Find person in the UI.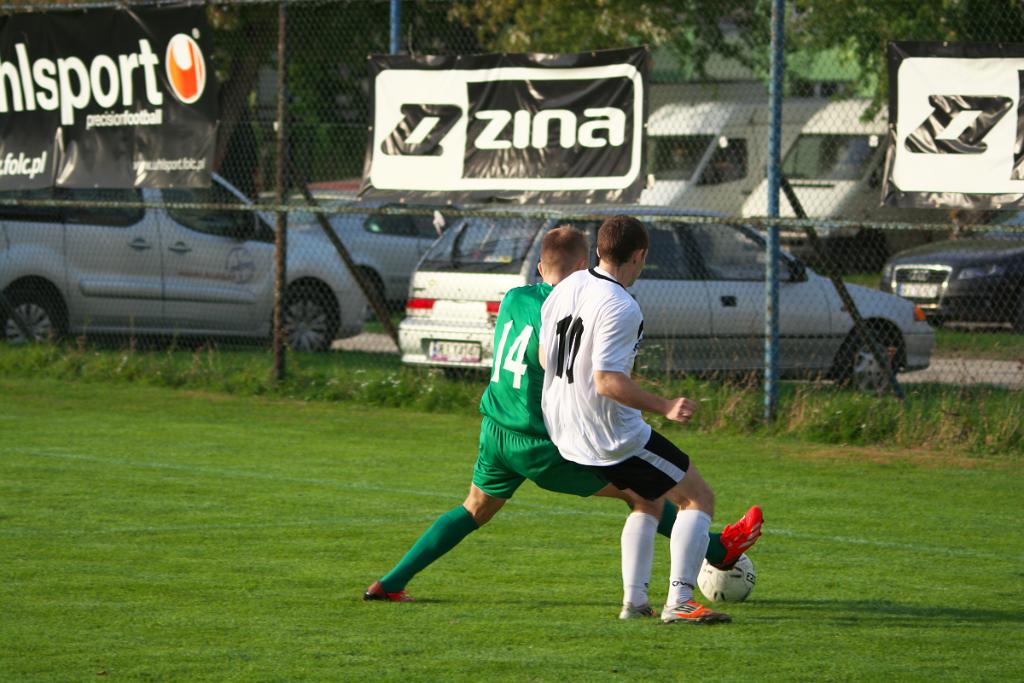
UI element at x1=537 y1=220 x2=717 y2=622.
